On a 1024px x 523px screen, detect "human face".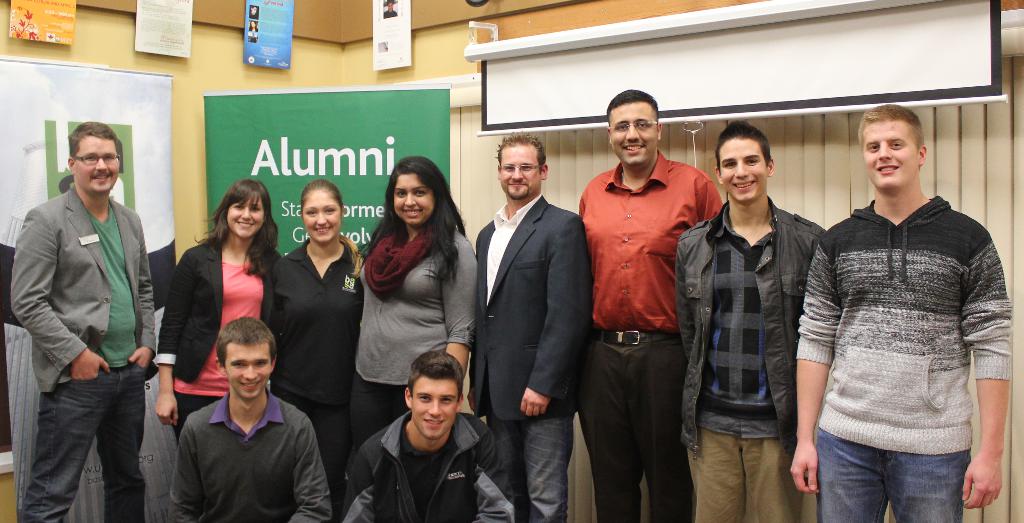
(863,117,919,184).
